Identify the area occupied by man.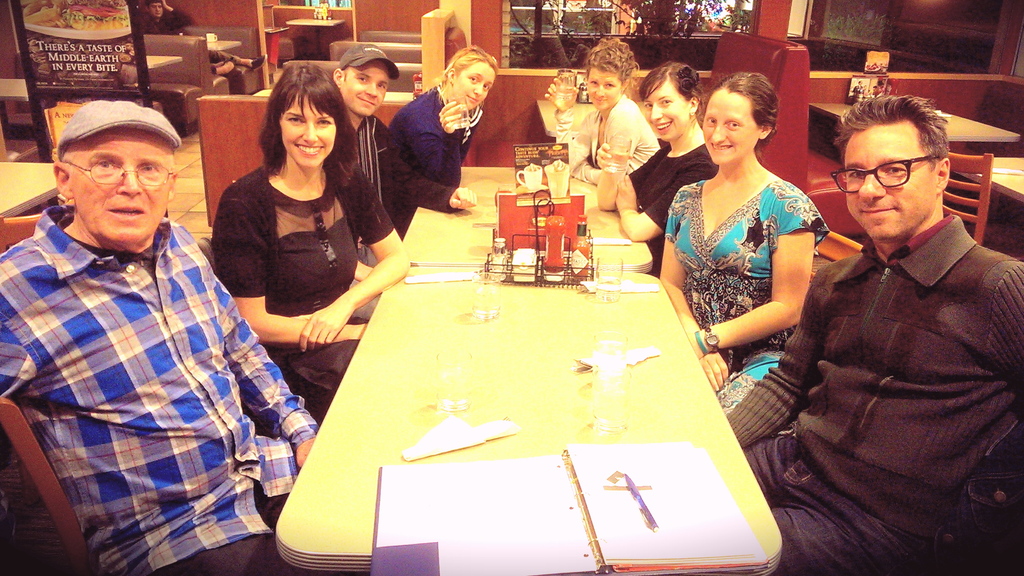
Area: left=0, top=100, right=317, bottom=575.
